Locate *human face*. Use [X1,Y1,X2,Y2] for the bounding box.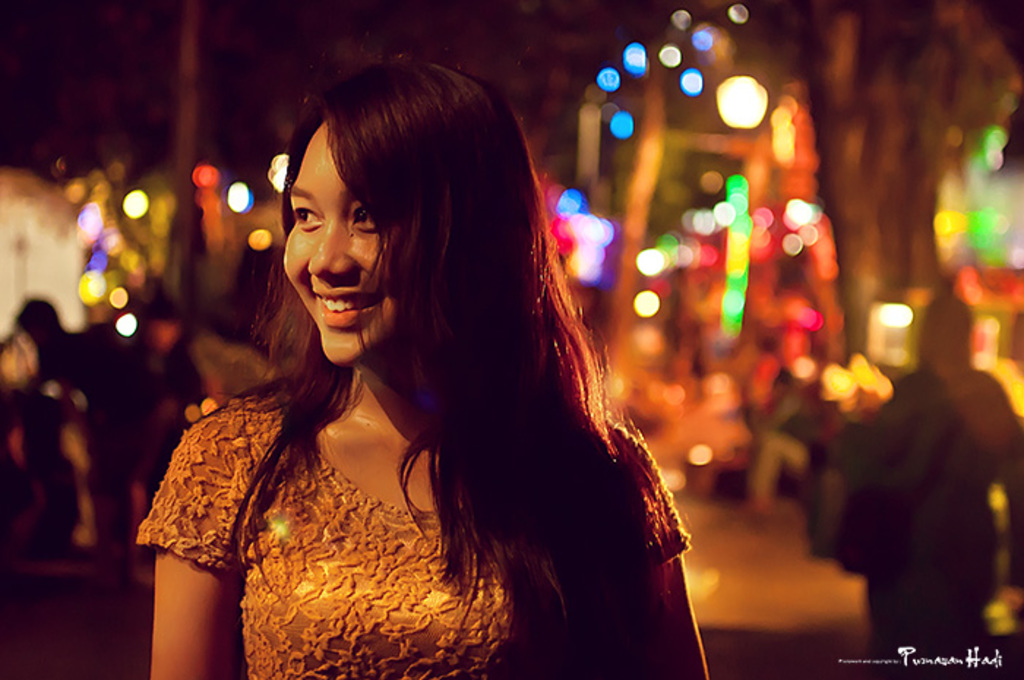
[284,121,395,366].
